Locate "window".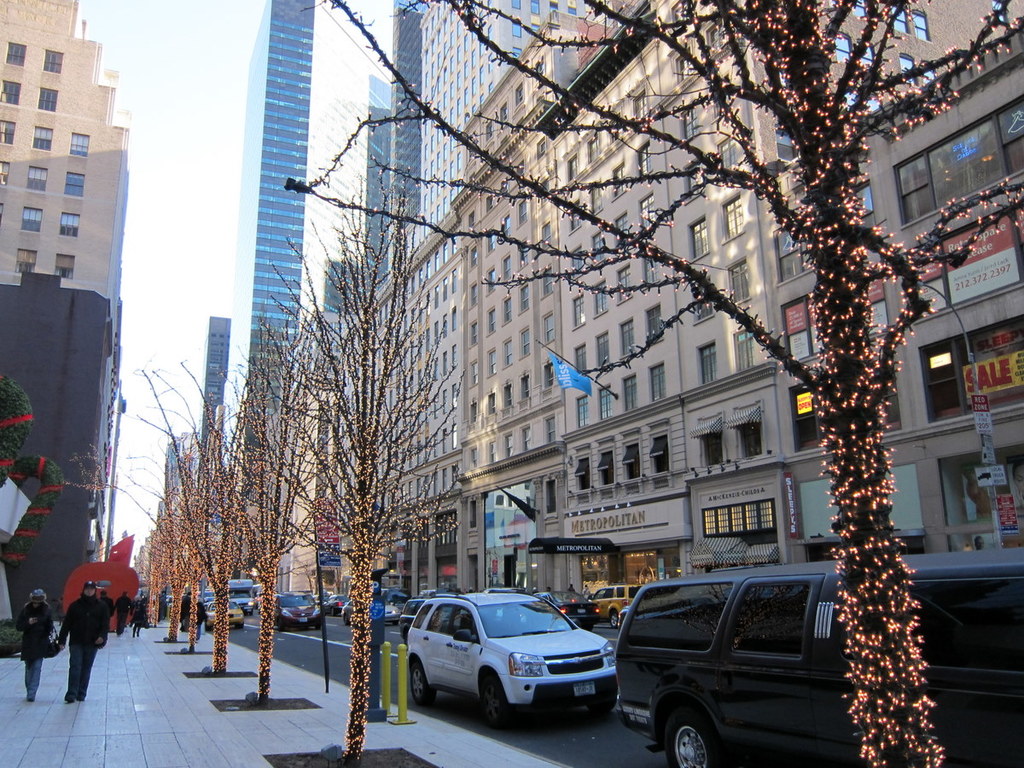
Bounding box: pyautogui.locateOnScreen(0, 79, 20, 108).
